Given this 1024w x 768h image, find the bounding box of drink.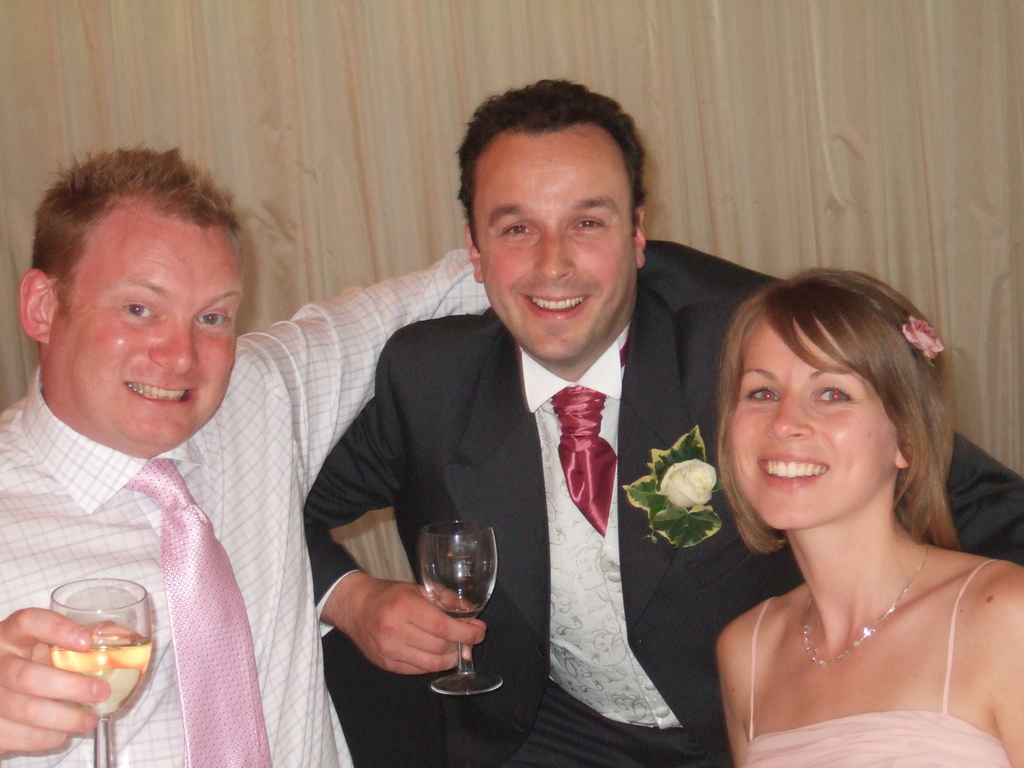
bbox=[49, 619, 156, 717].
